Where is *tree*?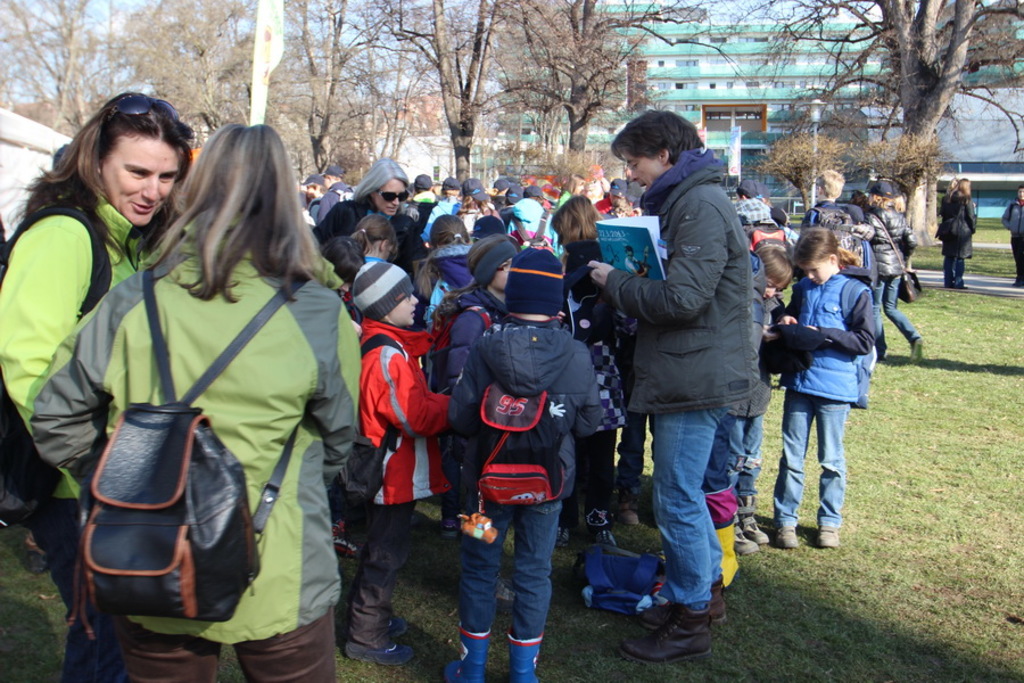
box=[719, 0, 1023, 248].
